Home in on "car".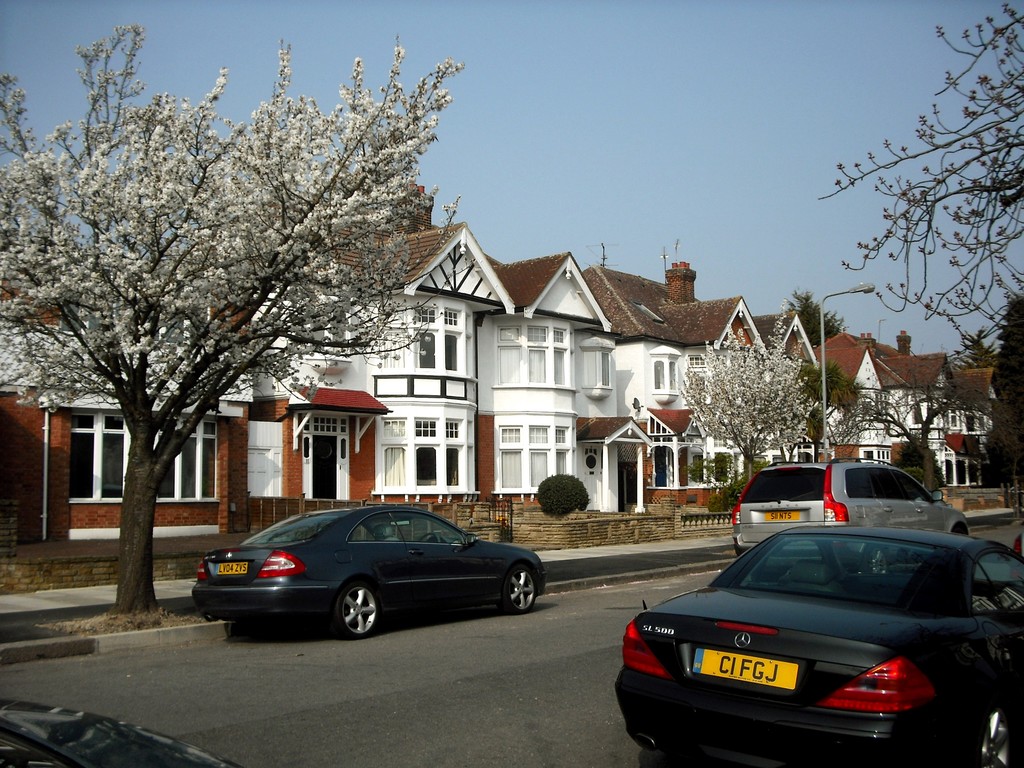
Homed in at detection(616, 523, 1022, 767).
